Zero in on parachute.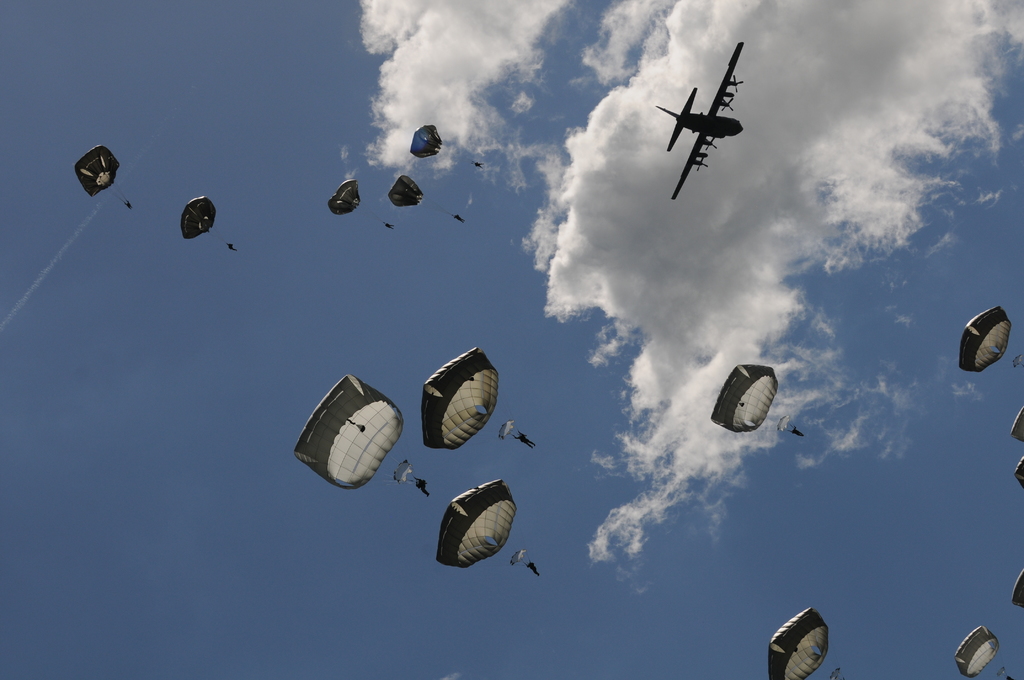
Zeroed in: 388 175 458 216.
